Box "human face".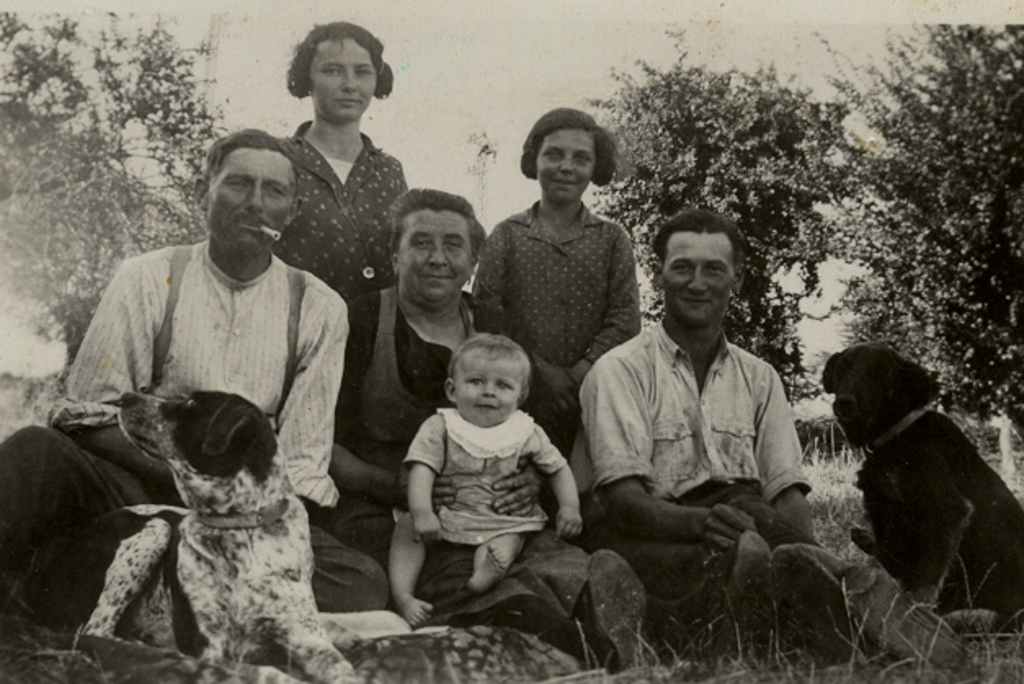
670:235:733:325.
